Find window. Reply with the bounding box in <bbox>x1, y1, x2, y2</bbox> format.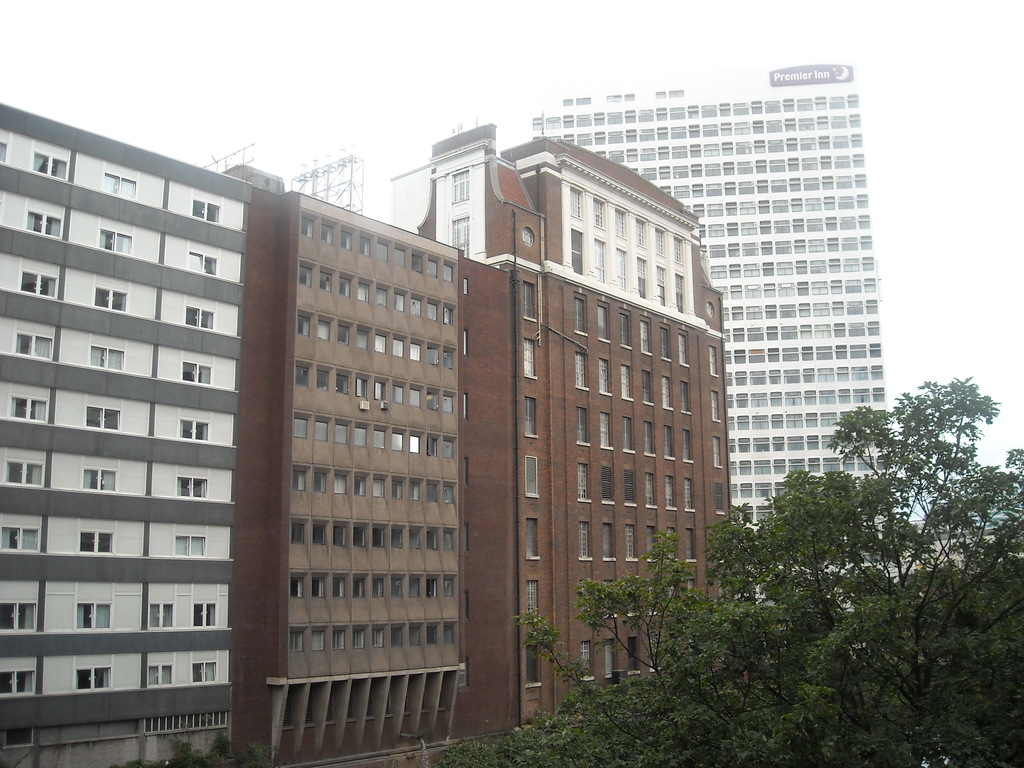
<bbox>564, 115, 573, 128</bbox>.
